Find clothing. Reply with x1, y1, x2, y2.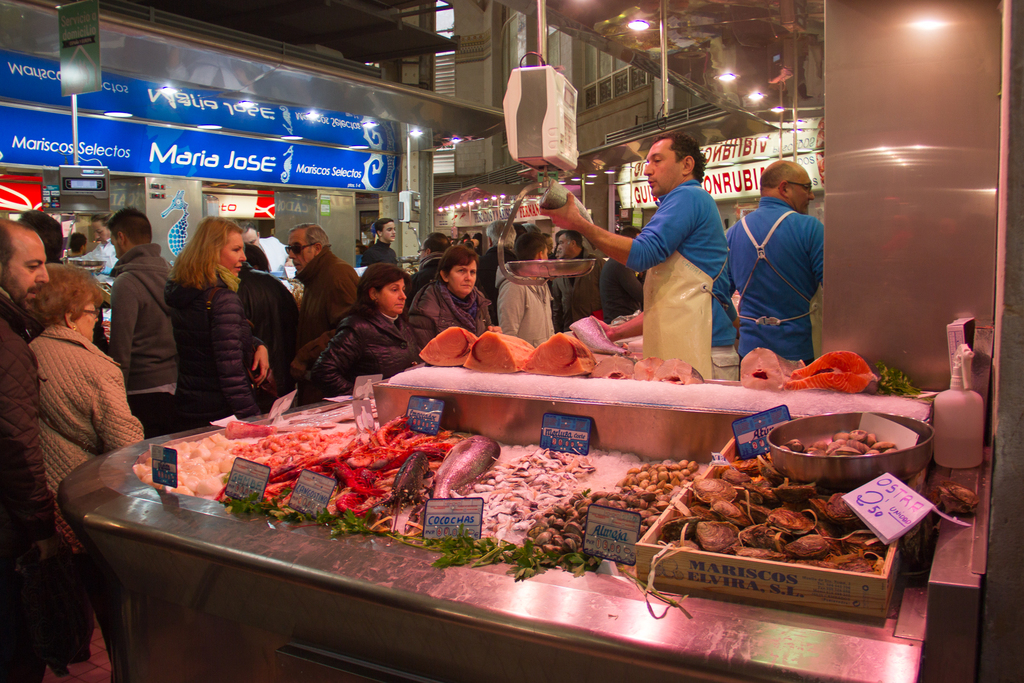
255, 240, 299, 294.
